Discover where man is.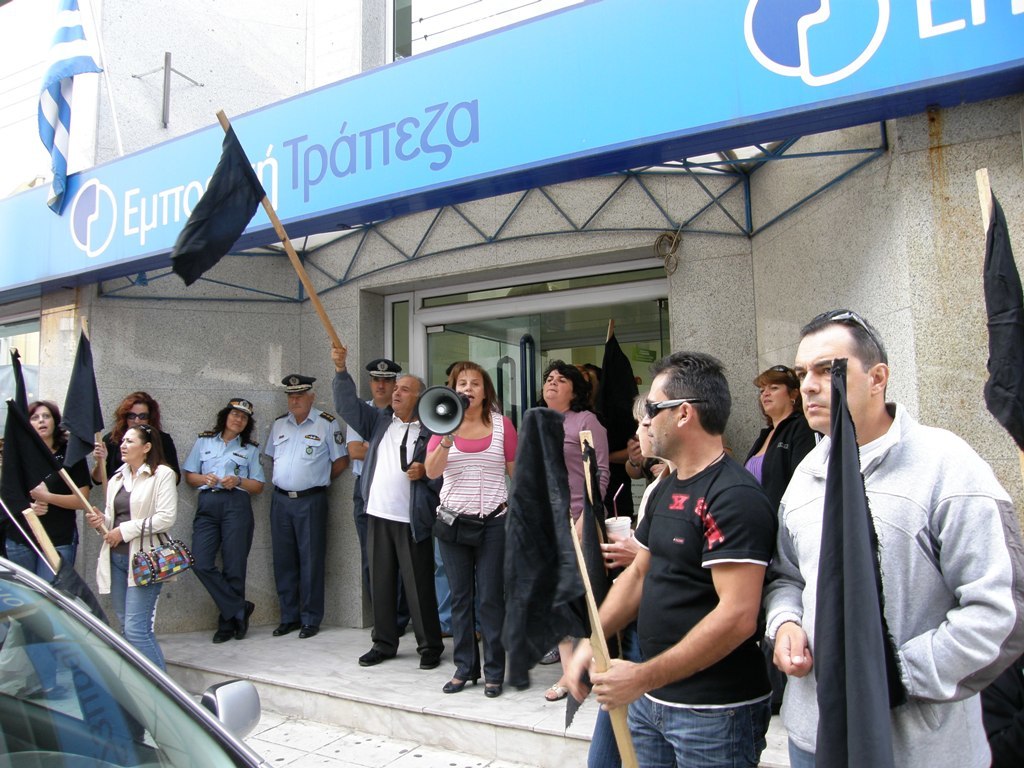
Discovered at 560,348,779,767.
